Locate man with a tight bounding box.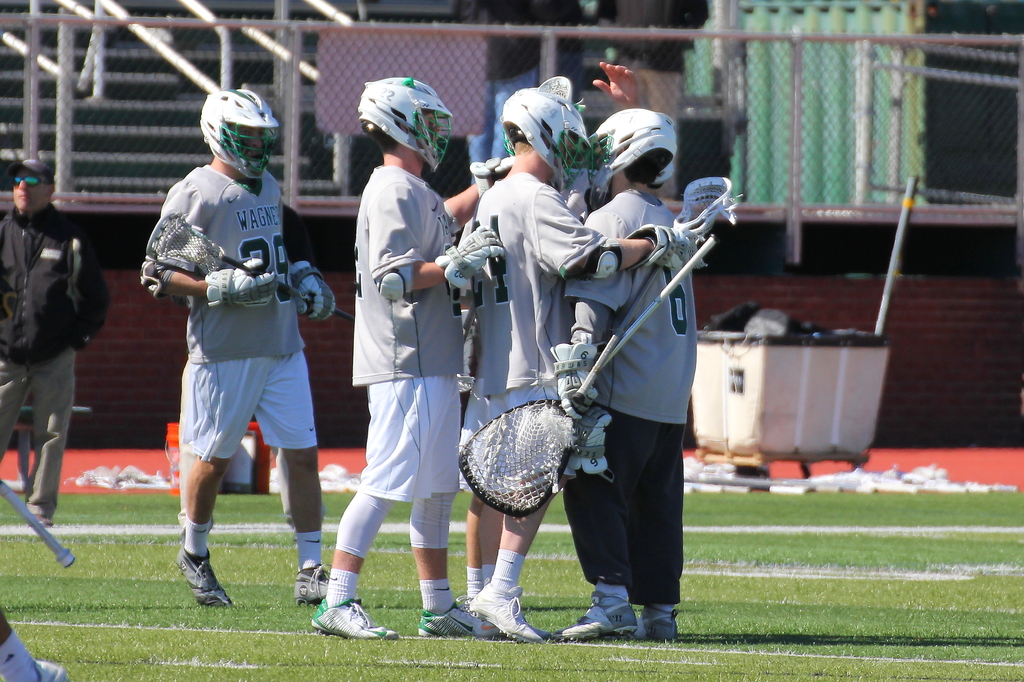
550/106/698/637.
